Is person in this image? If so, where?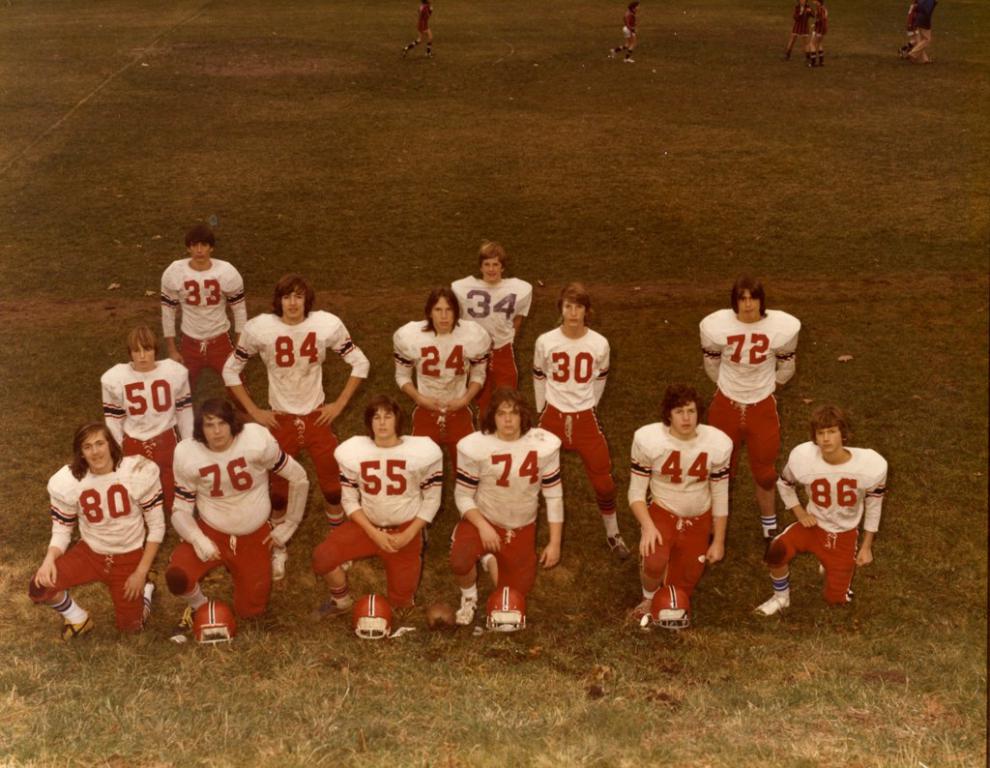
Yes, at bbox=[904, 2, 917, 44].
